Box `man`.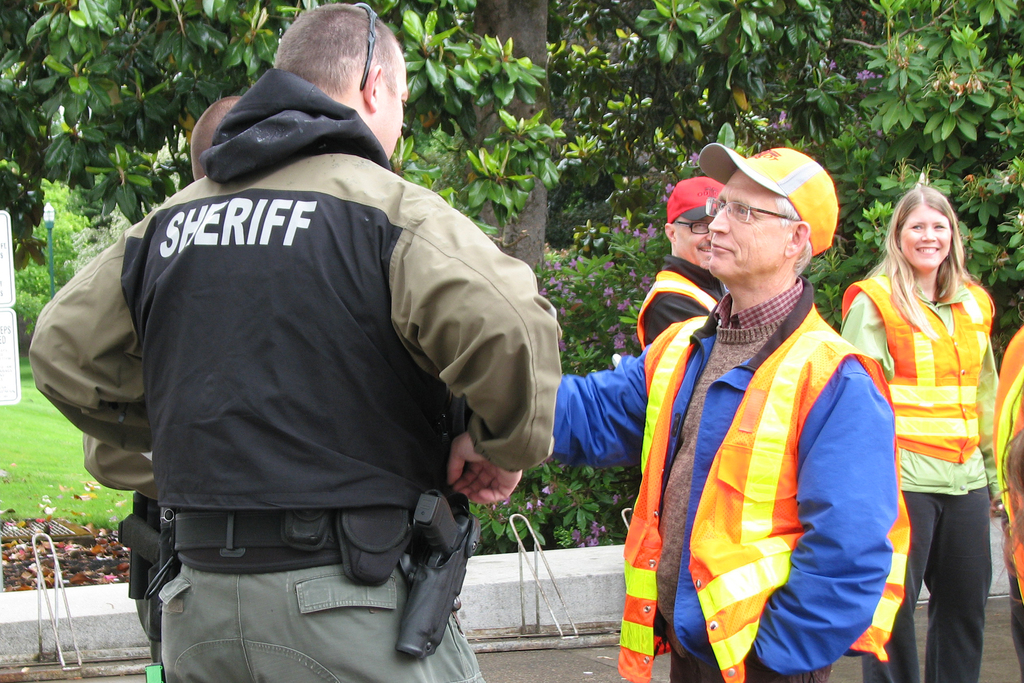
region(639, 177, 731, 347).
